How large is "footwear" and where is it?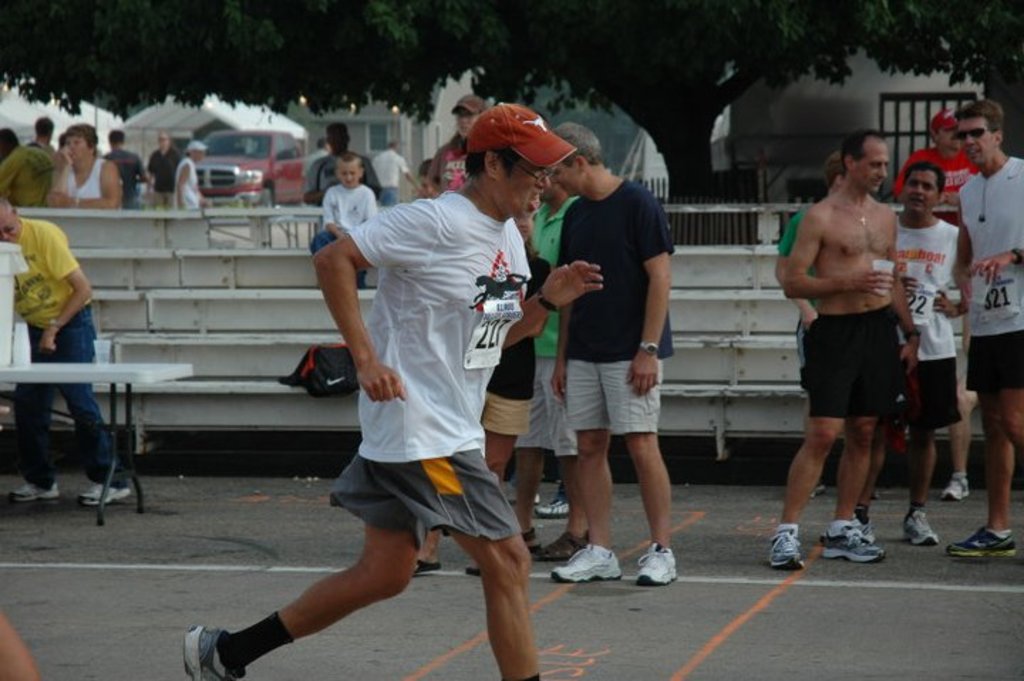
Bounding box: [left=761, top=526, right=806, bottom=567].
